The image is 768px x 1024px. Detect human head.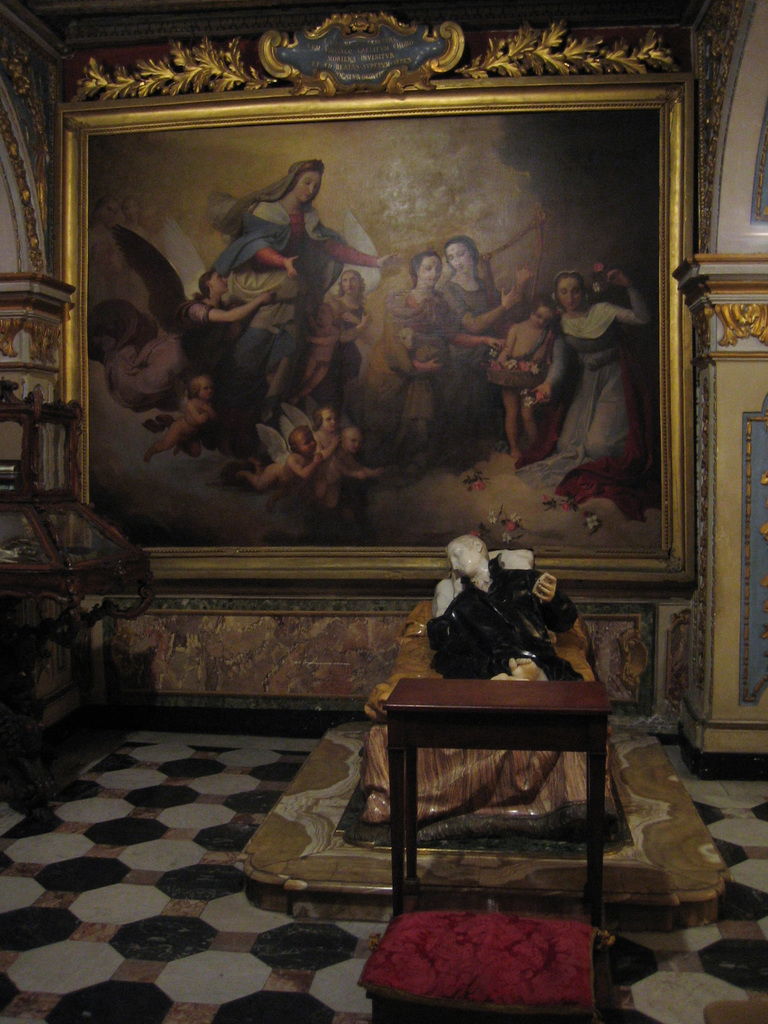
Detection: <box>445,236,477,274</box>.
